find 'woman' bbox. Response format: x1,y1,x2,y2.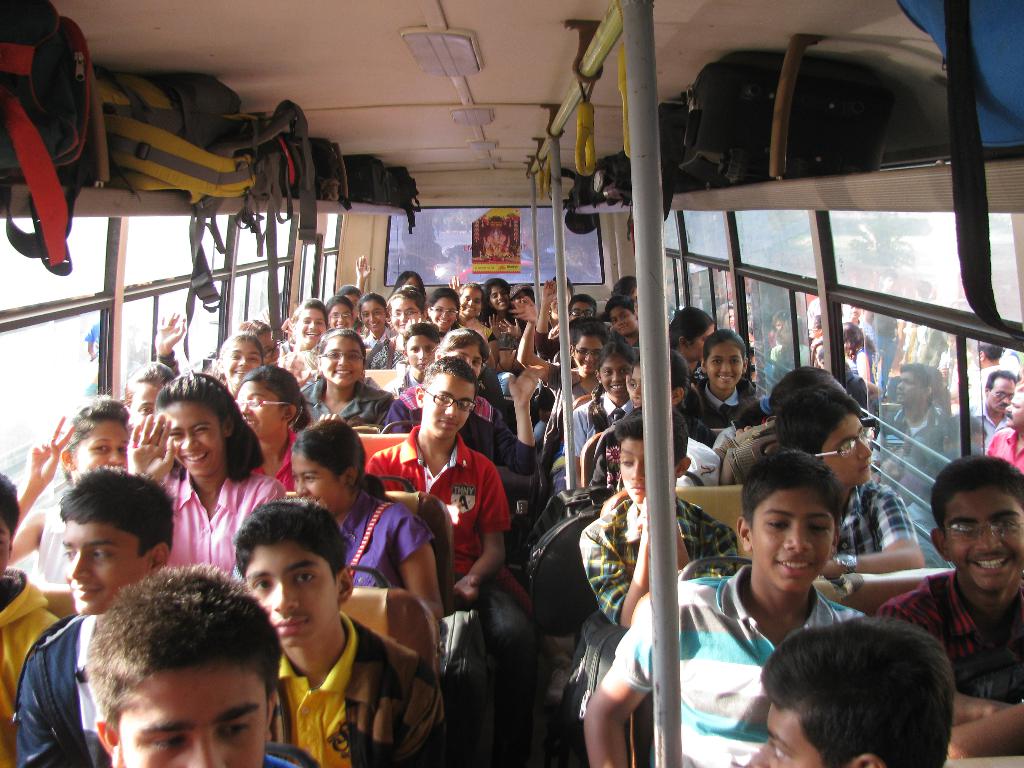
292,417,443,621.
